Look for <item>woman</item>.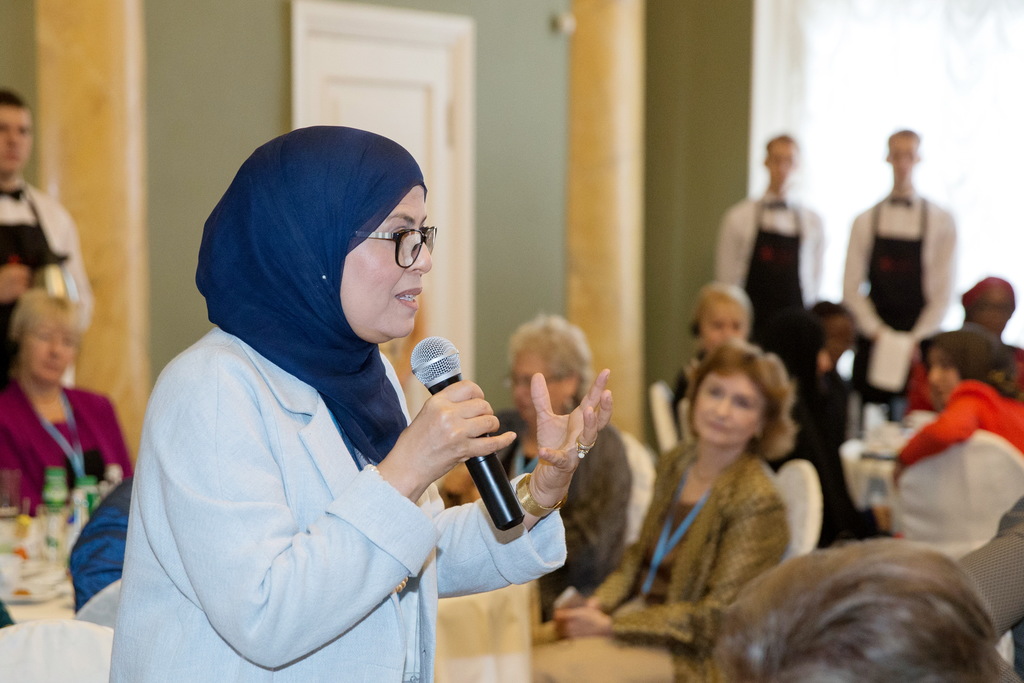
Found: 790,299,881,554.
